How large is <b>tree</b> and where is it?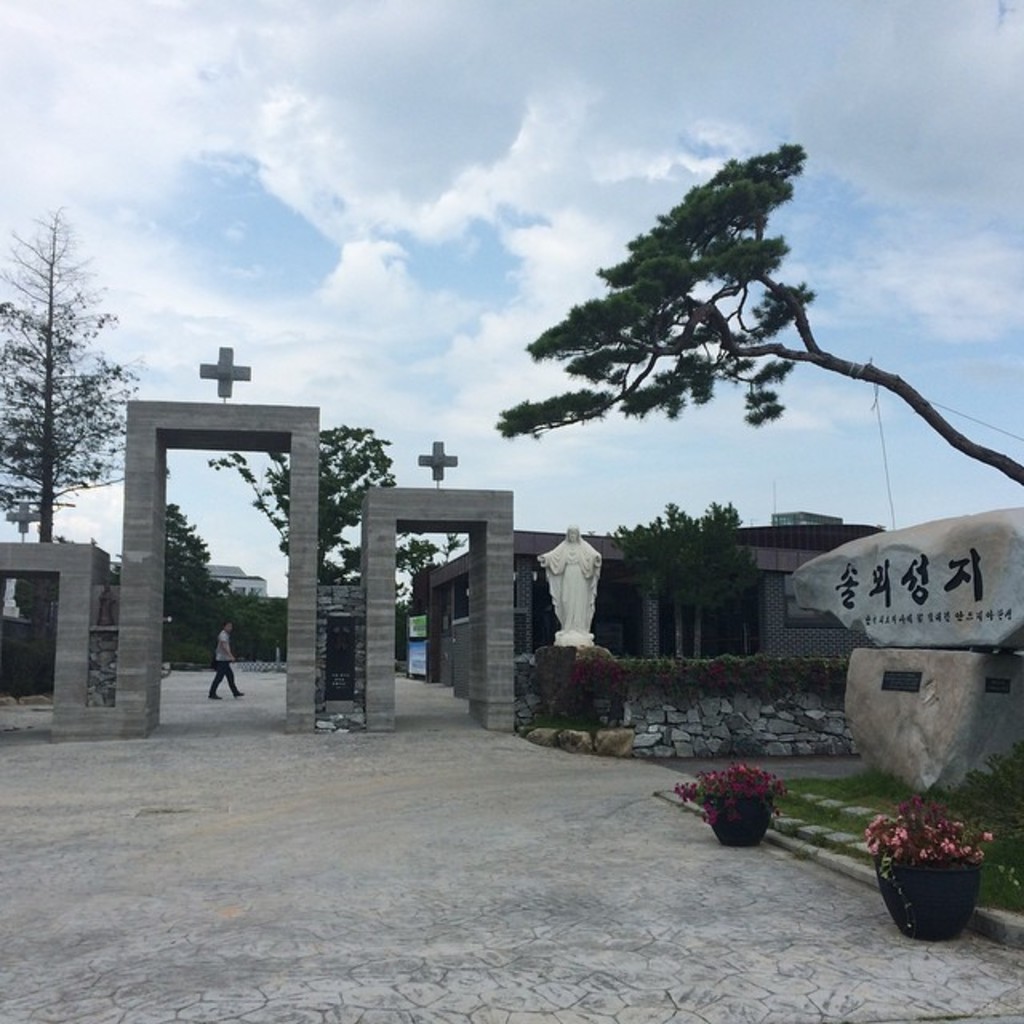
Bounding box: Rect(157, 501, 269, 659).
